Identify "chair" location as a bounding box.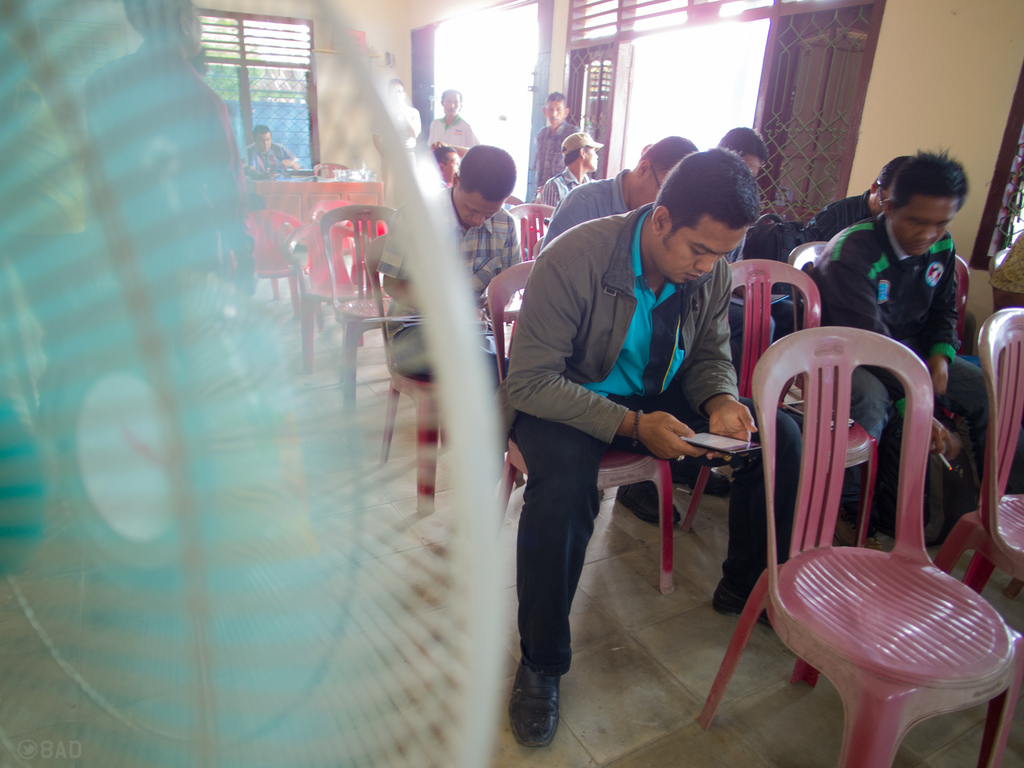
[left=366, top=230, right=526, bottom=516].
